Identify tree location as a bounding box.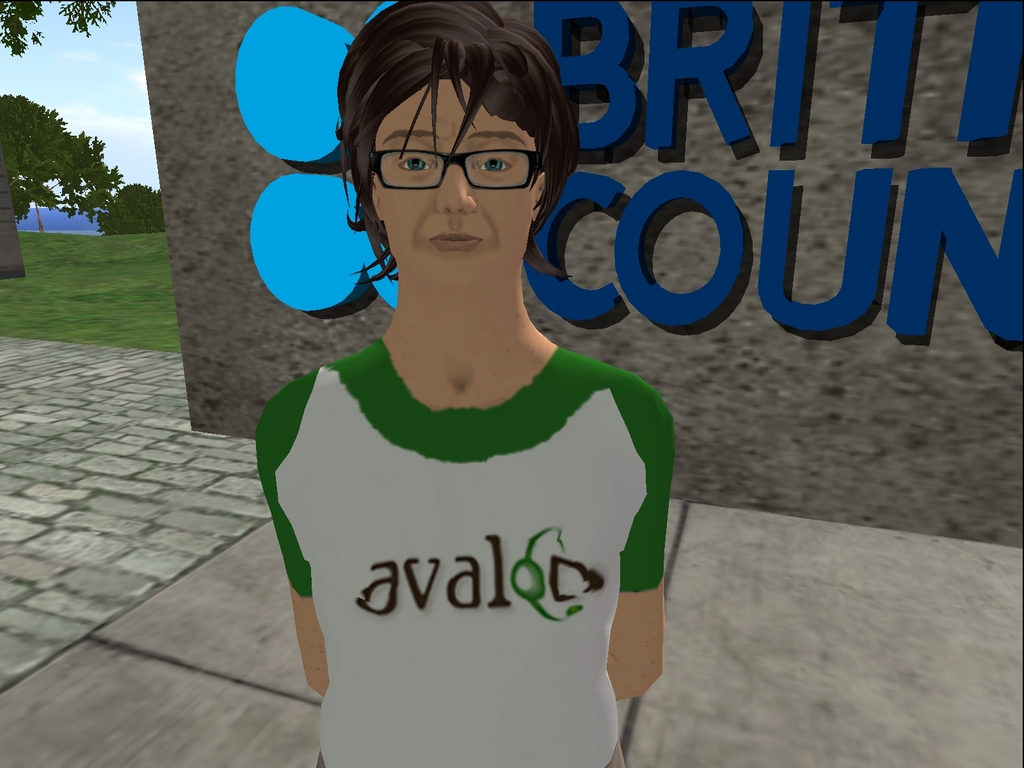
5, 76, 125, 244.
